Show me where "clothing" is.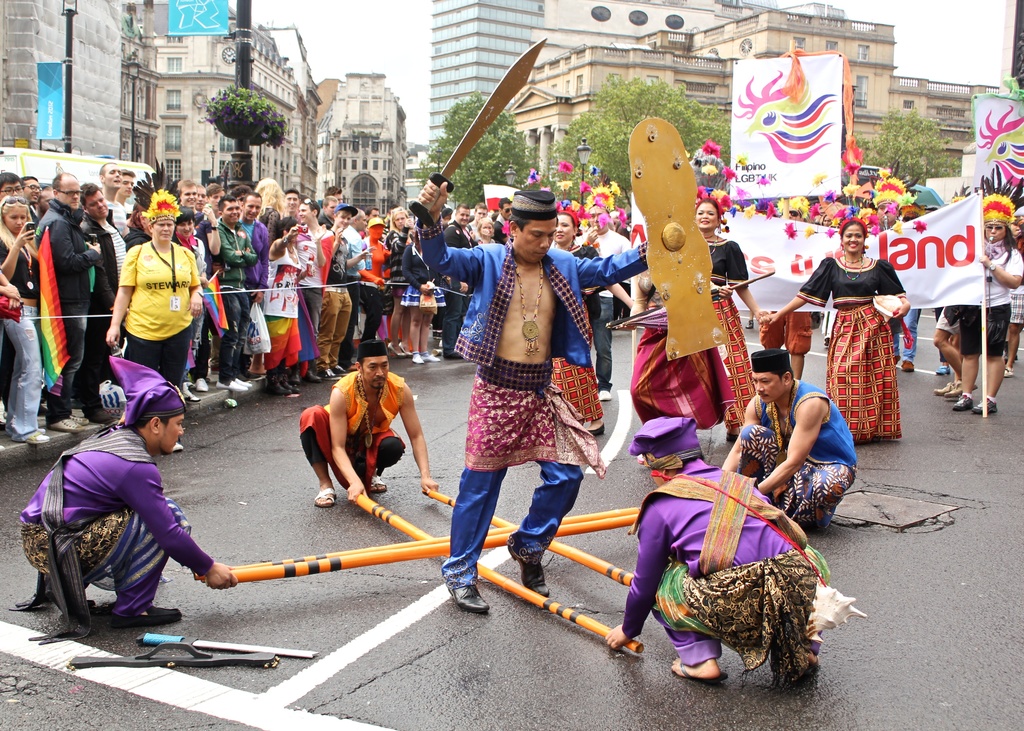
"clothing" is at 705/208/783/421.
